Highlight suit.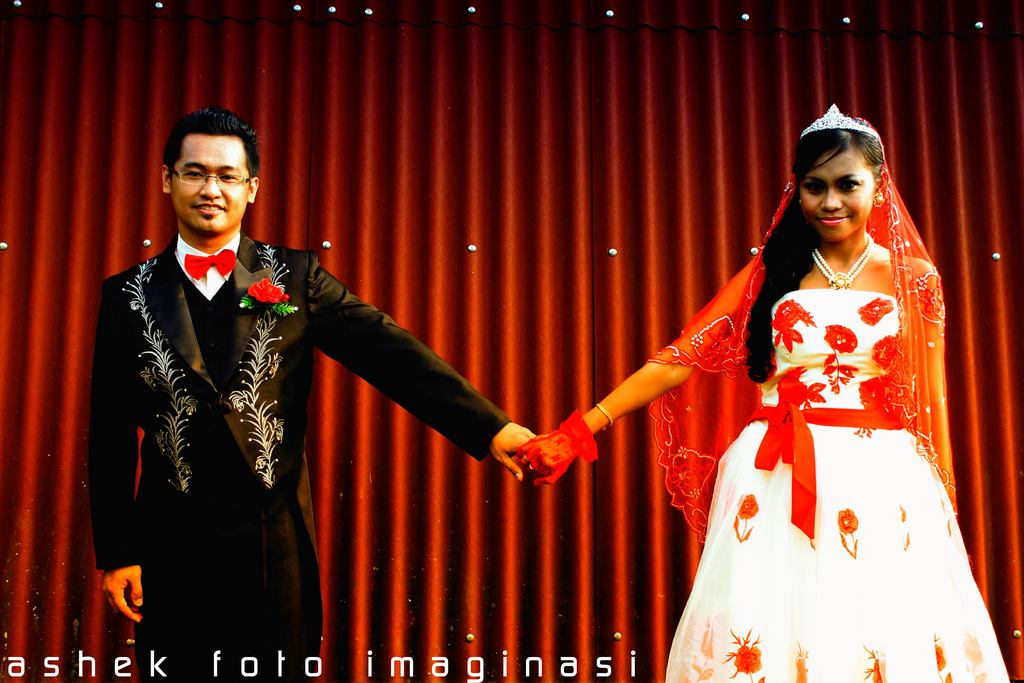
Highlighted region: pyautogui.locateOnScreen(69, 156, 410, 657).
